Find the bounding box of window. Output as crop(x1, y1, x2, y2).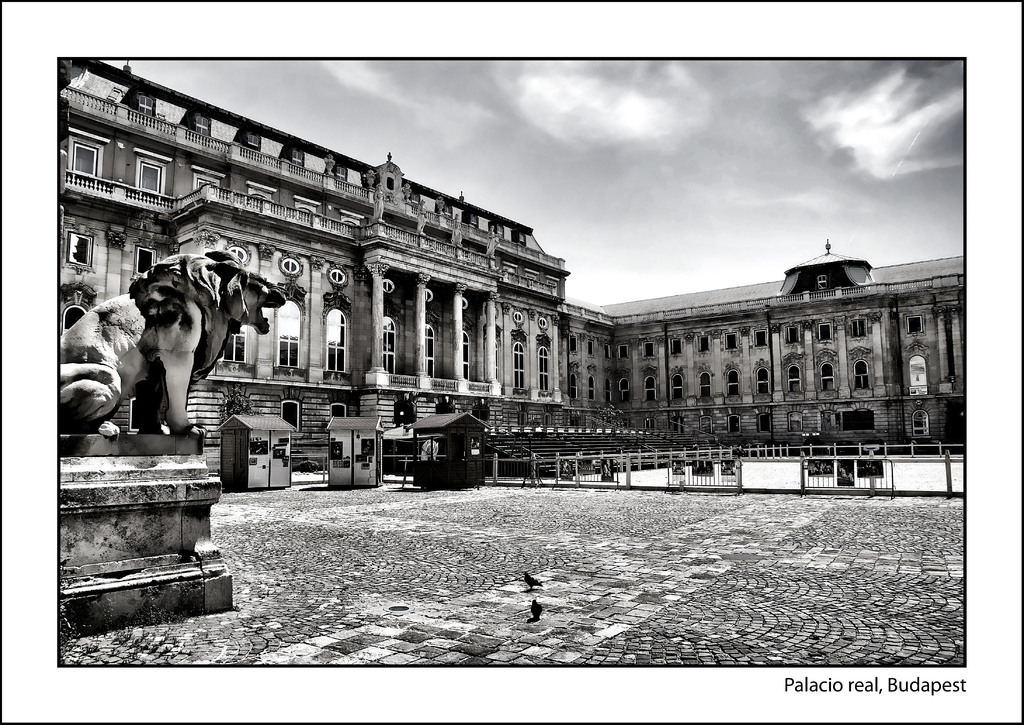
crop(904, 319, 920, 333).
